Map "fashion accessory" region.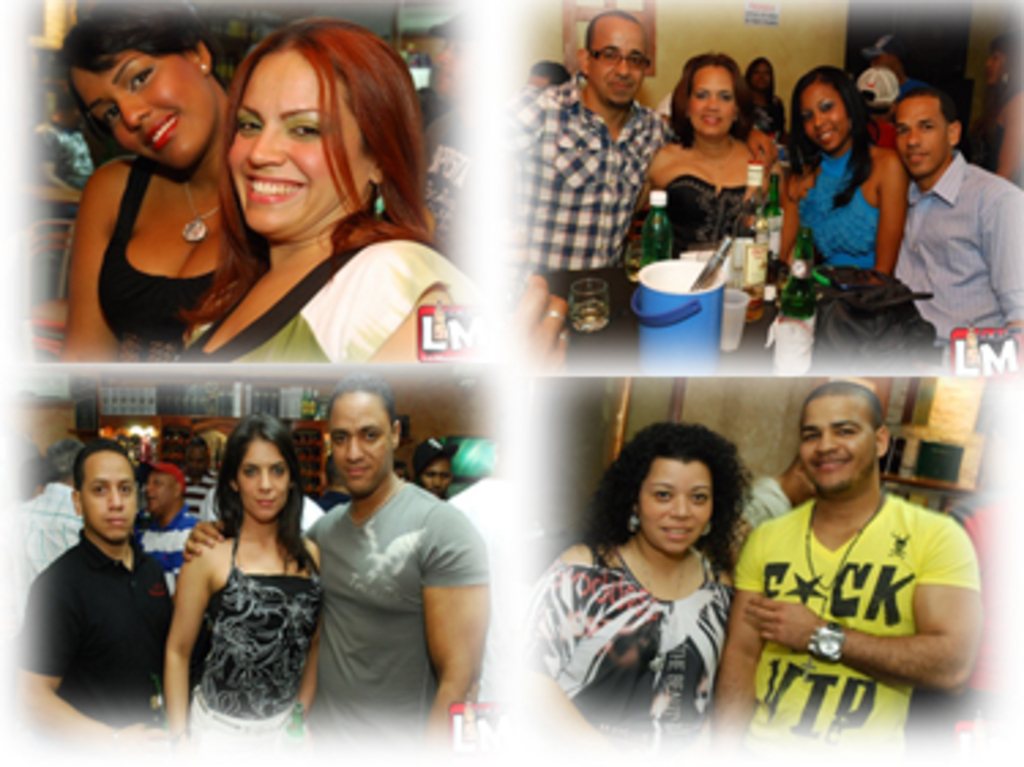
Mapped to <box>792,620,847,669</box>.
